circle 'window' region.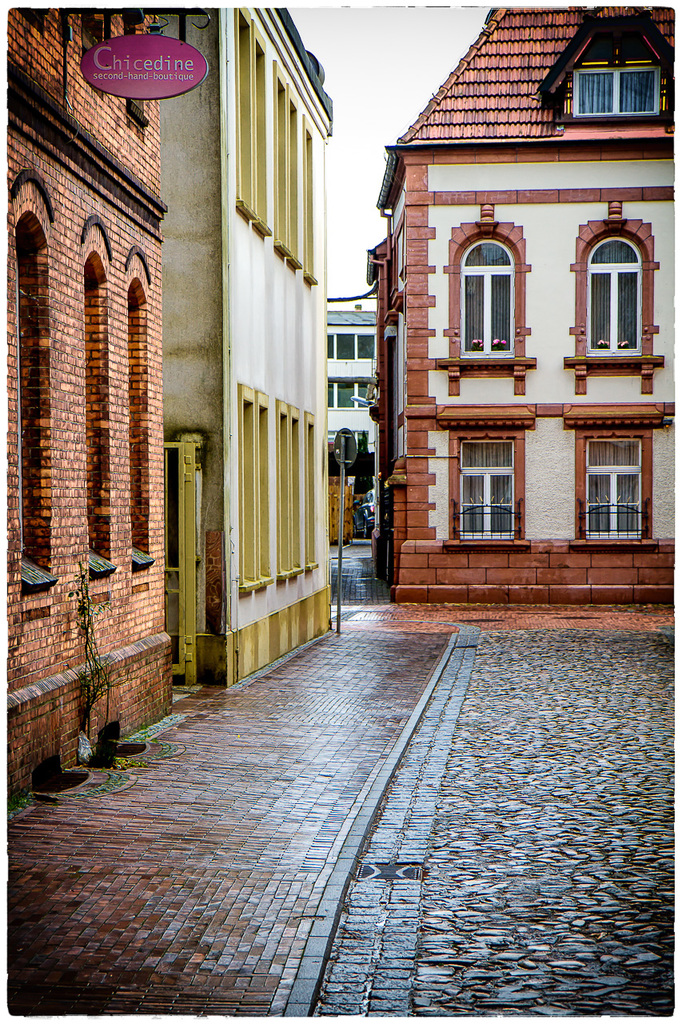
Region: 465,436,520,543.
